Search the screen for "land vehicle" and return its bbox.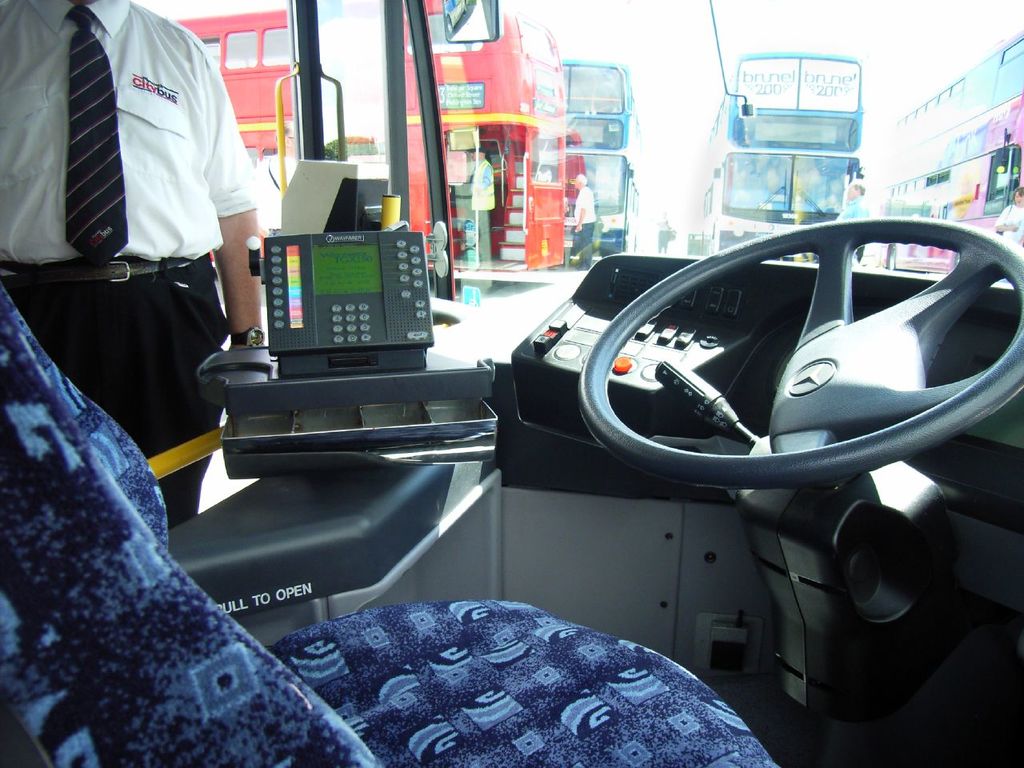
Found: 695 53 870 261.
